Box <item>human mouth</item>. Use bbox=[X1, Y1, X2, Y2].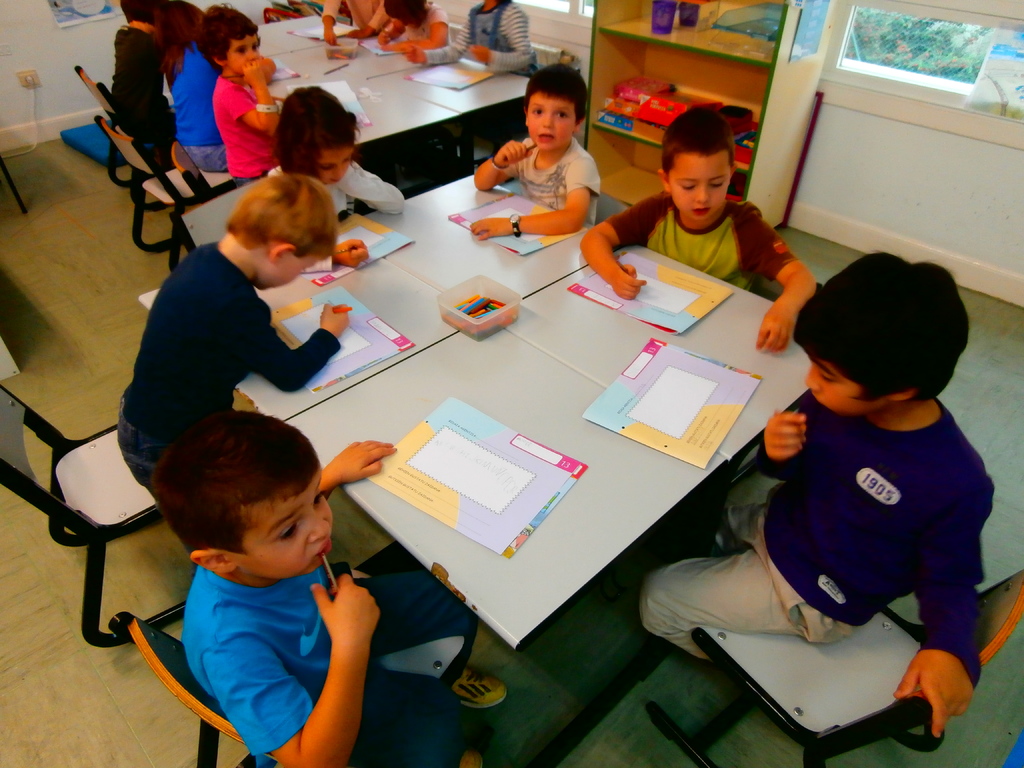
bbox=[691, 207, 710, 214].
